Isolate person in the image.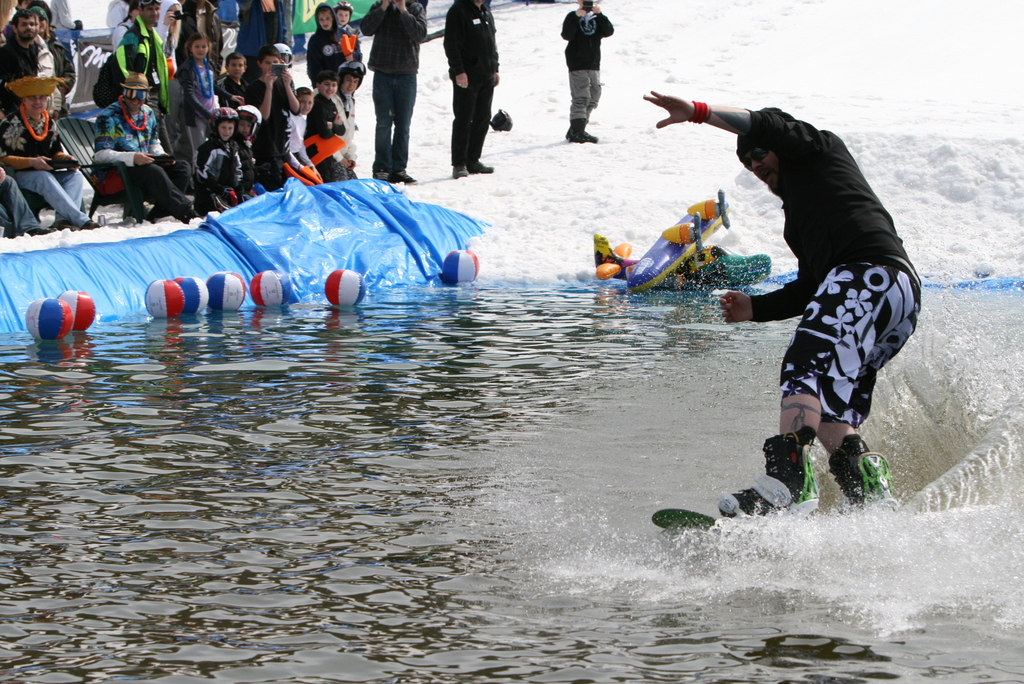
Isolated region: select_region(704, 45, 926, 535).
